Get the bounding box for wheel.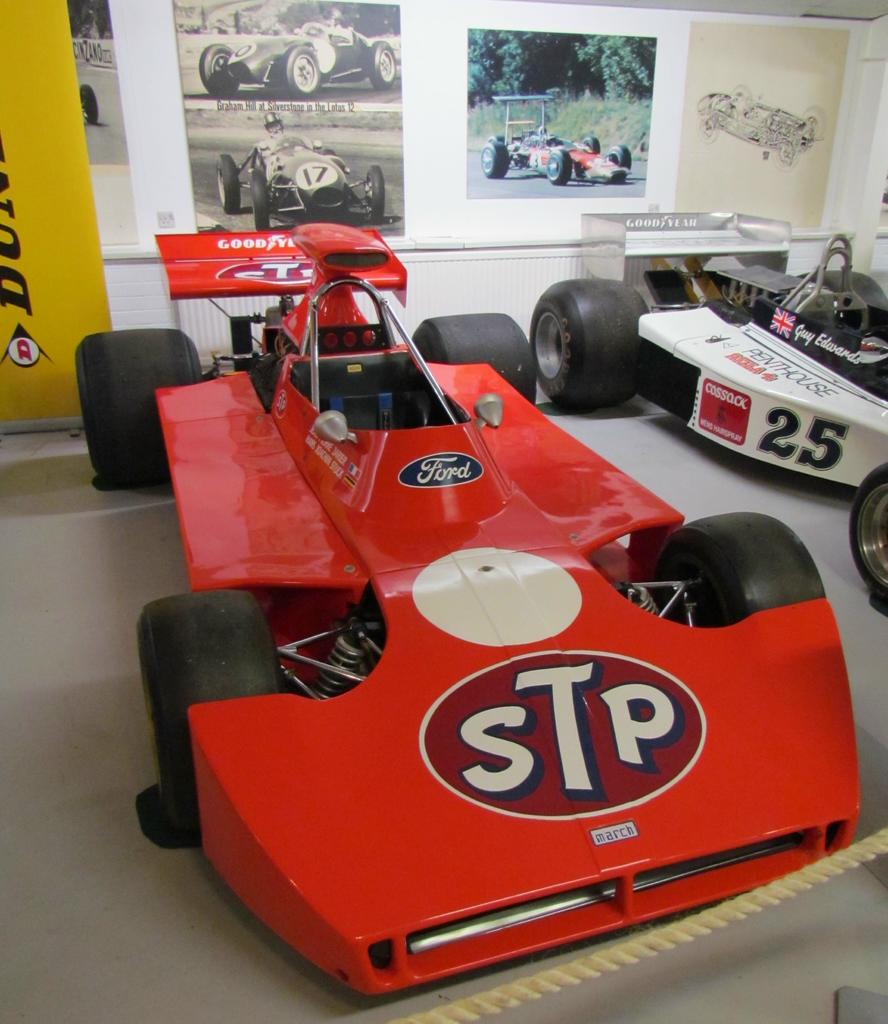
x1=365 y1=164 x2=386 y2=224.
